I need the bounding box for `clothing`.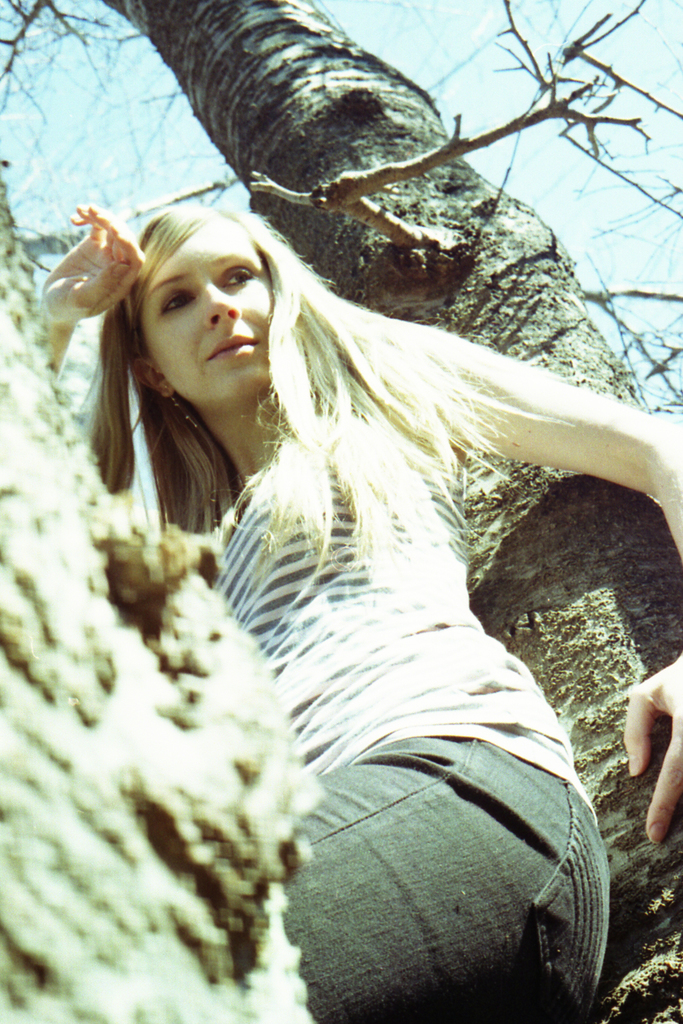
Here it is: bbox=(194, 375, 611, 1023).
